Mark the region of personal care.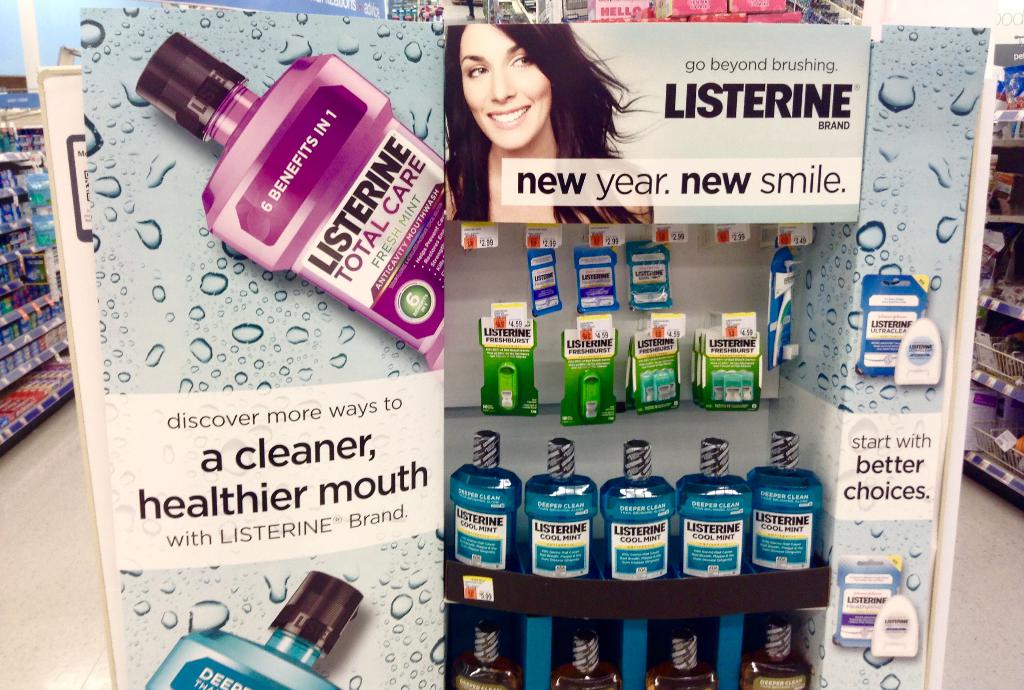
Region: Rect(135, 28, 445, 371).
